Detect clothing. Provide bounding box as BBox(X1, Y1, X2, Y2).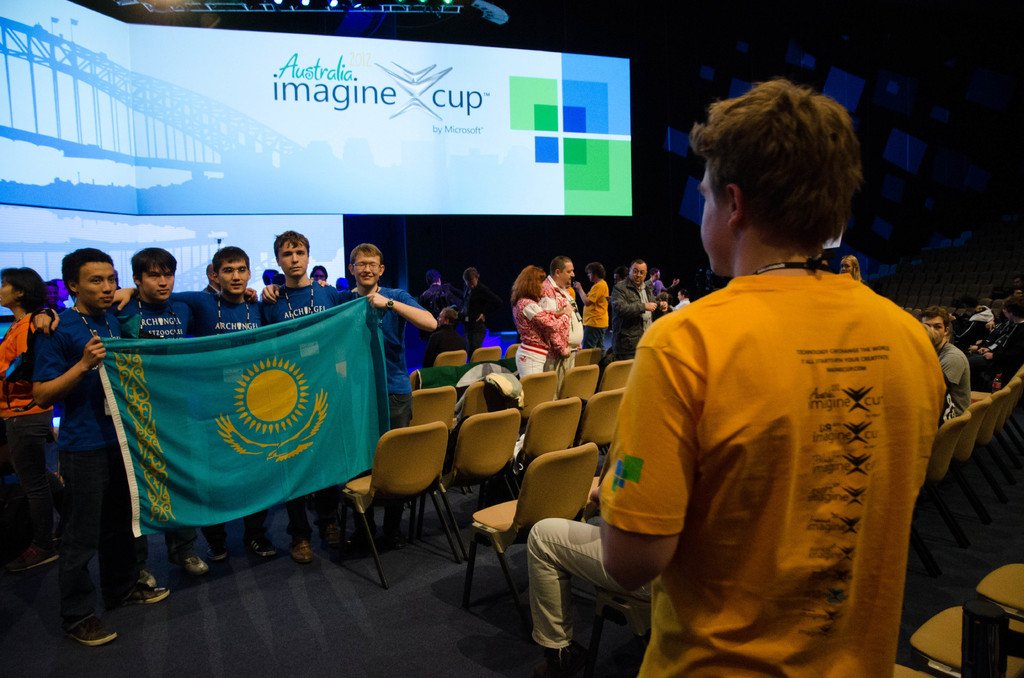
BBox(598, 261, 933, 677).
